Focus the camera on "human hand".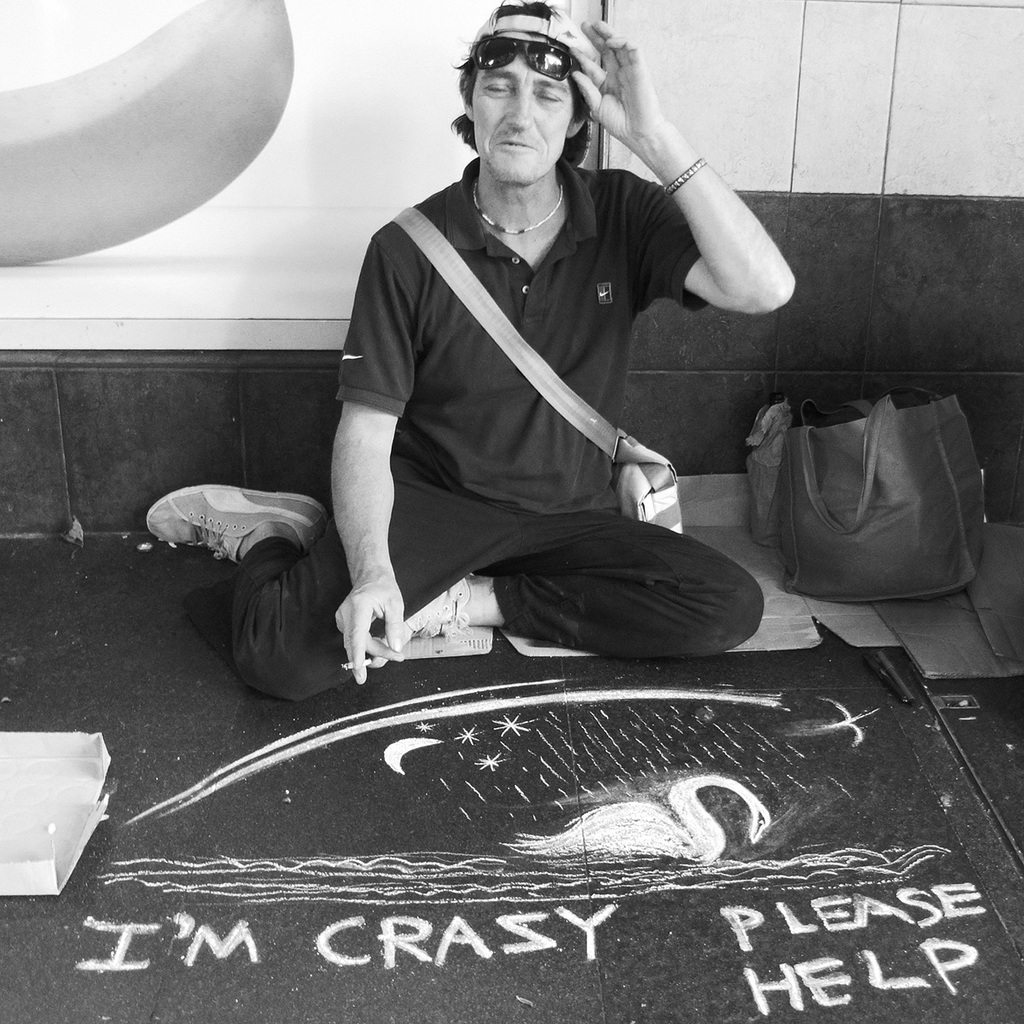
Focus region: 567:15:666:143.
